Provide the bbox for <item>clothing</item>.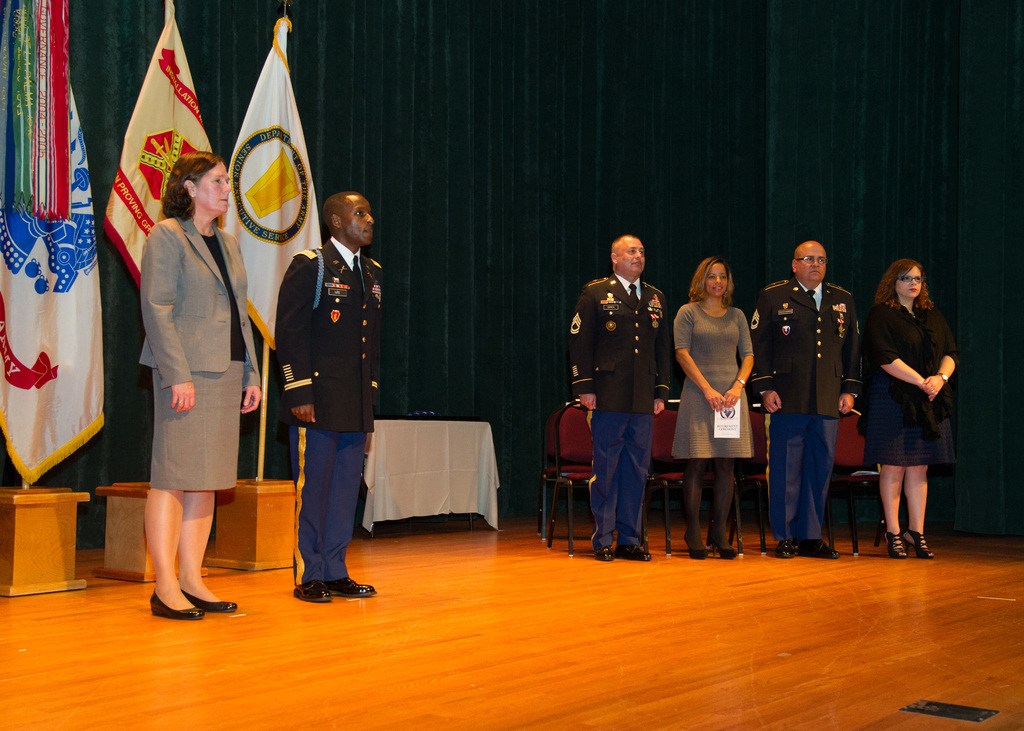
(566, 269, 679, 548).
